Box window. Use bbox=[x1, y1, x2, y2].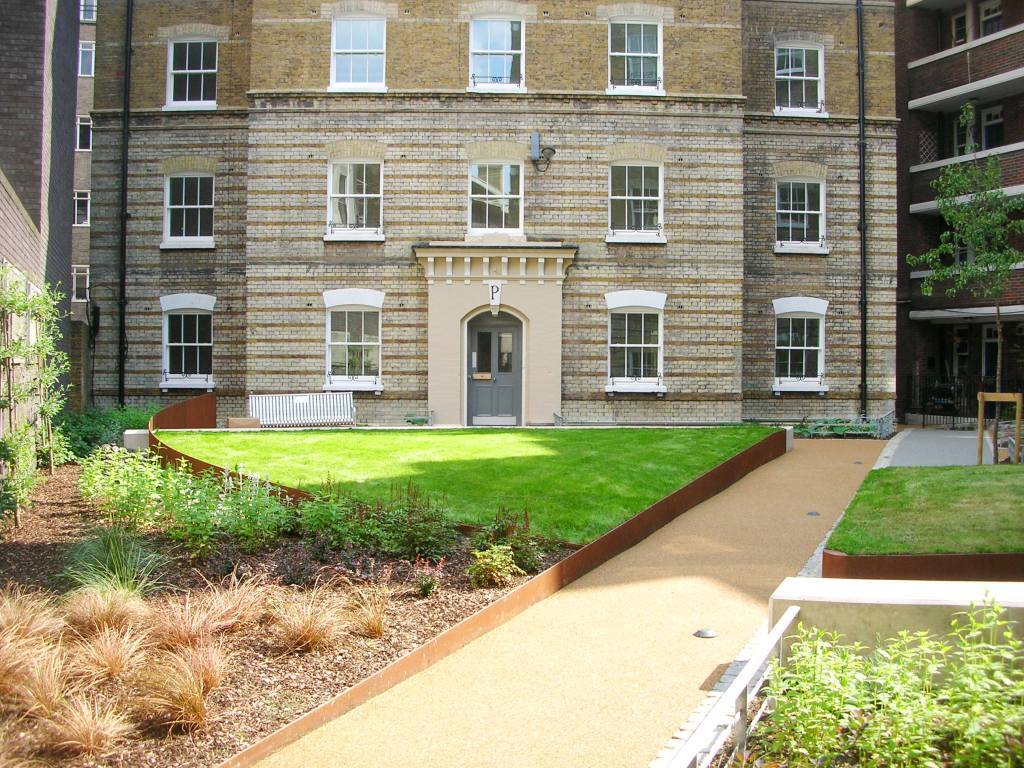
bbox=[67, 264, 94, 304].
